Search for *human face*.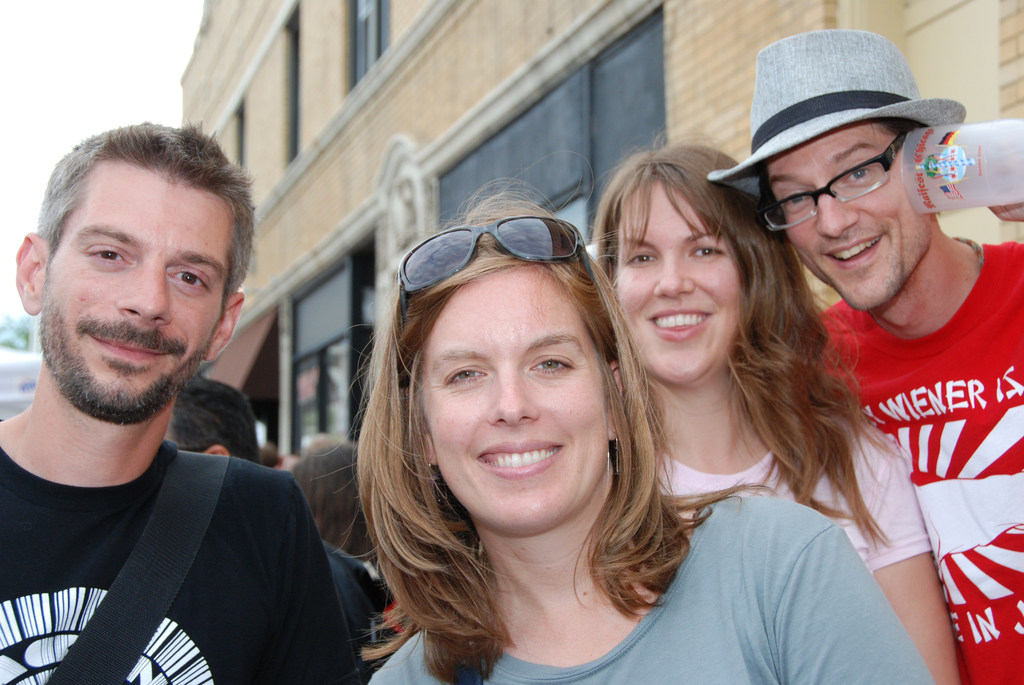
Found at box=[51, 173, 223, 418].
